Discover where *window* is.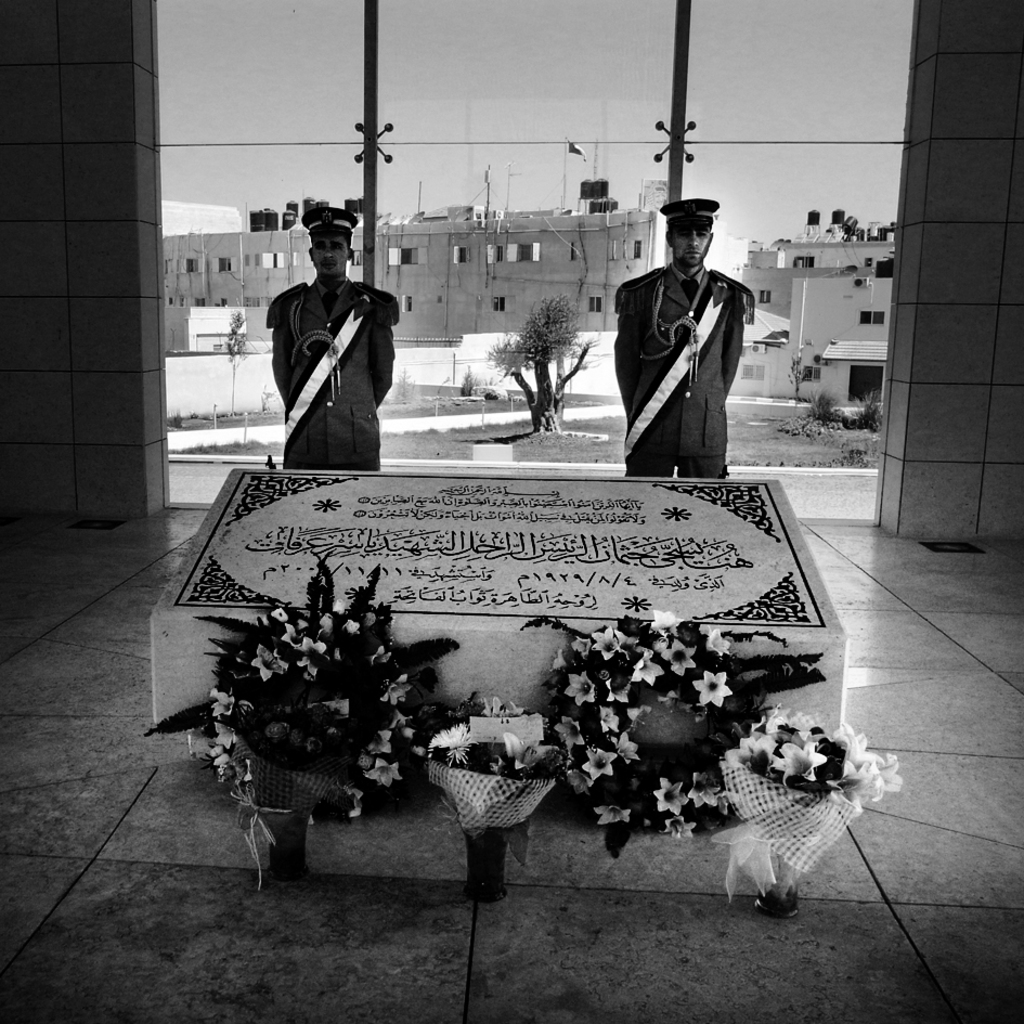
Discovered at crop(586, 293, 600, 315).
